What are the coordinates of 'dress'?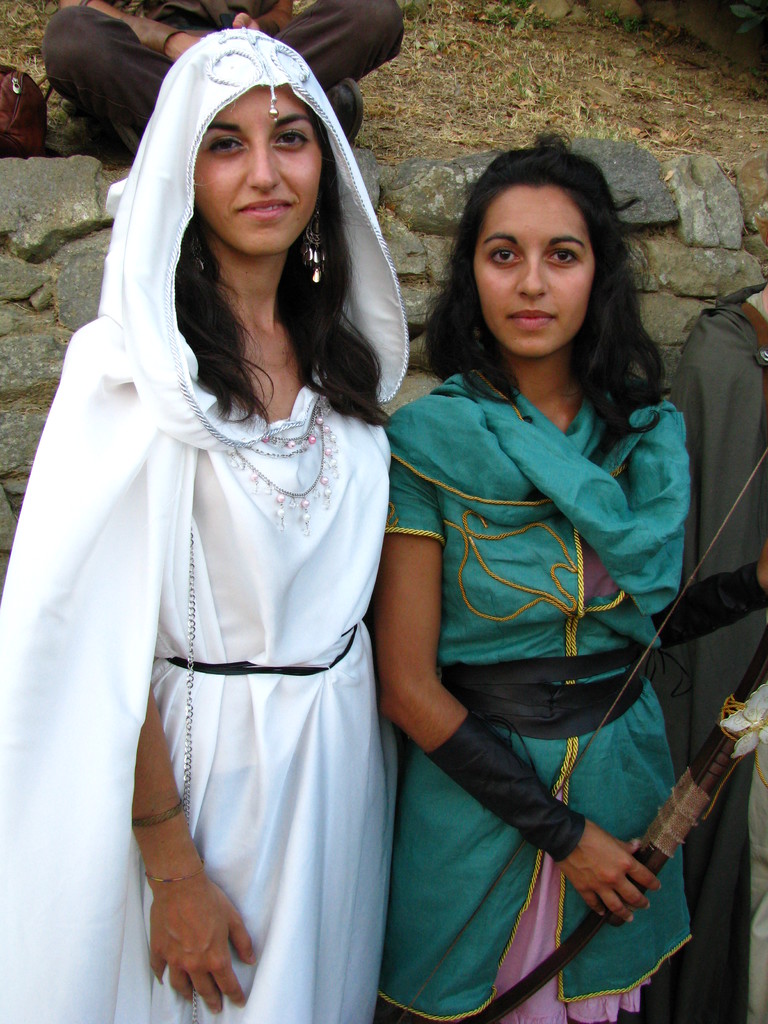
[x1=44, y1=138, x2=463, y2=1006].
